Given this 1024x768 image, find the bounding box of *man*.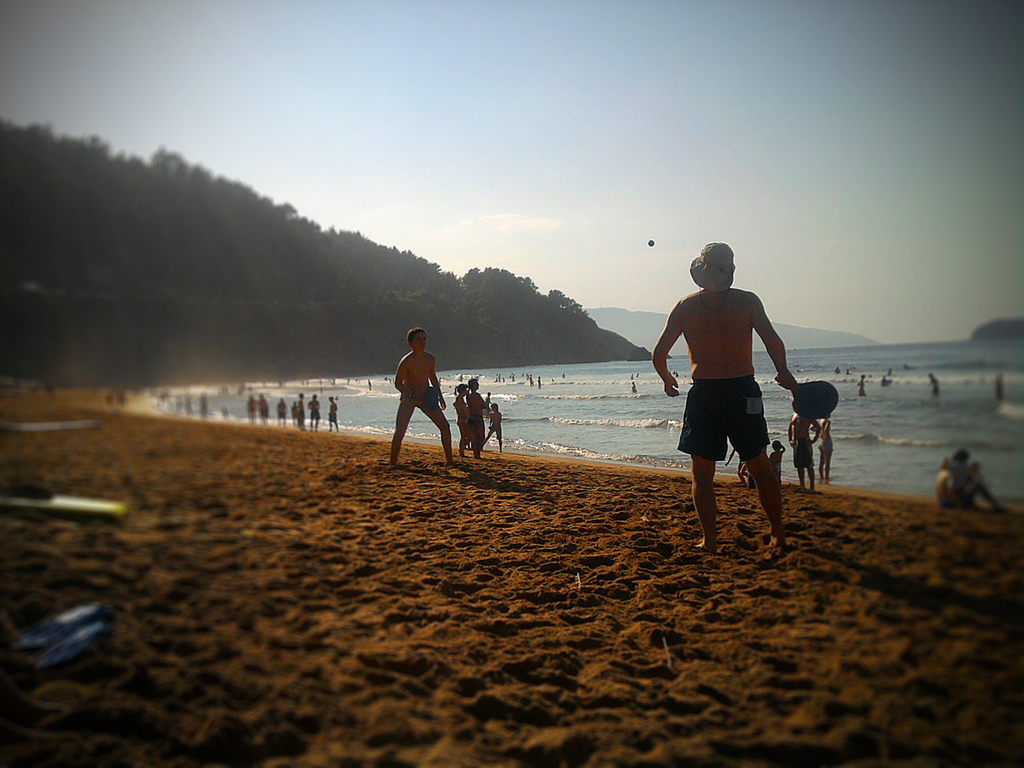
left=326, top=394, right=342, bottom=429.
